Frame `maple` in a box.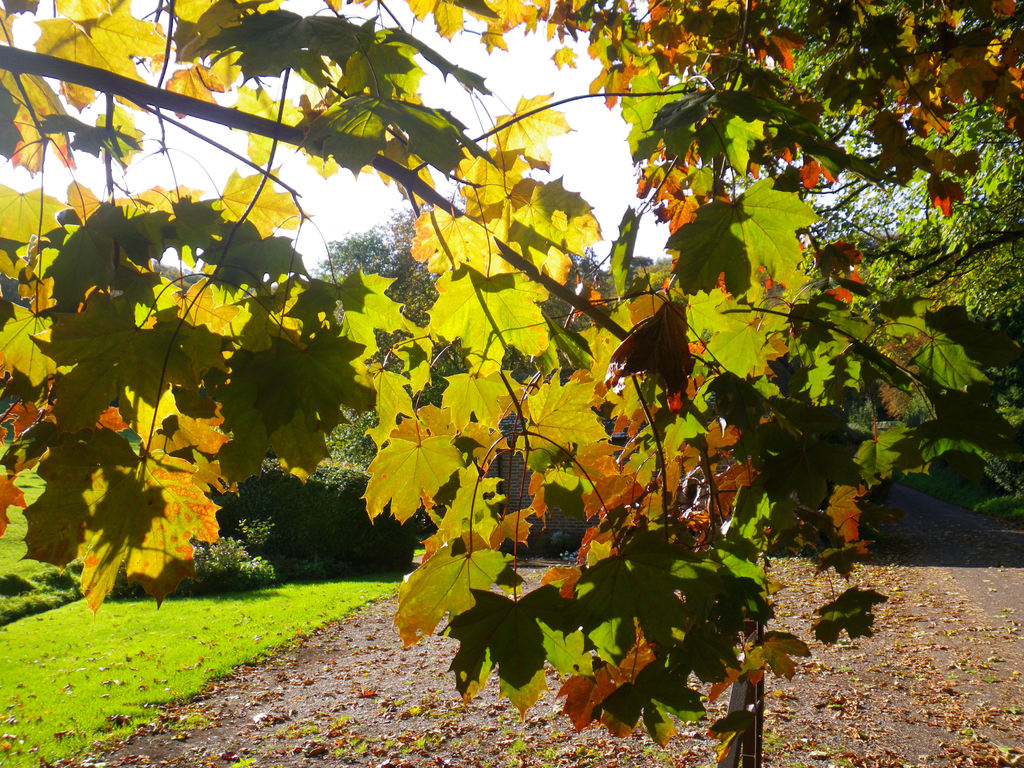
576/0/1023/383.
